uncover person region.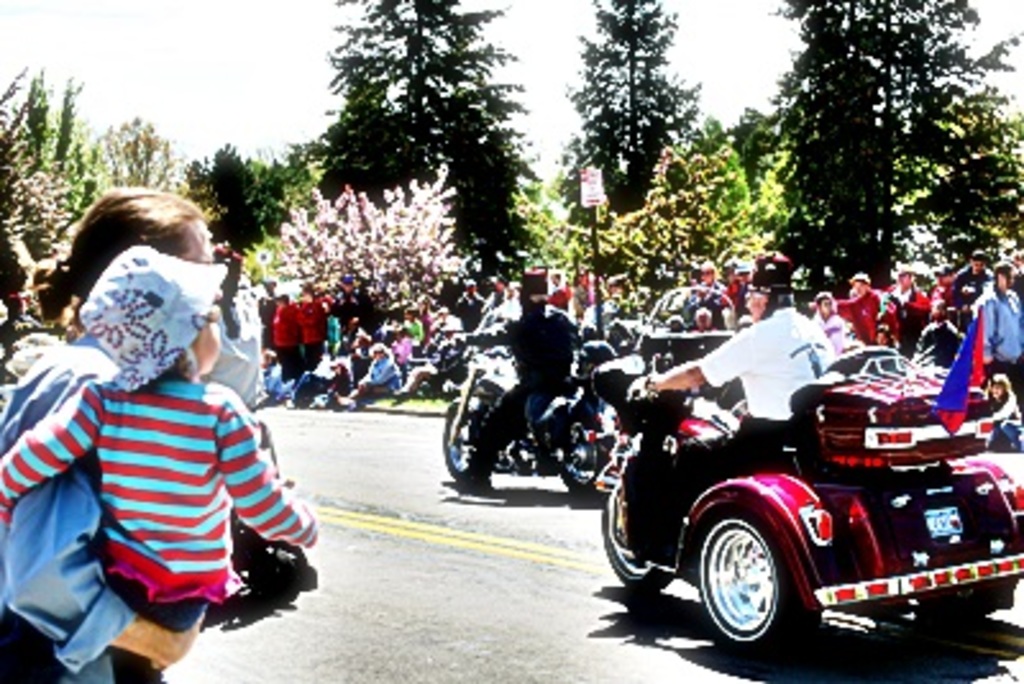
Uncovered: 0, 187, 223, 681.
